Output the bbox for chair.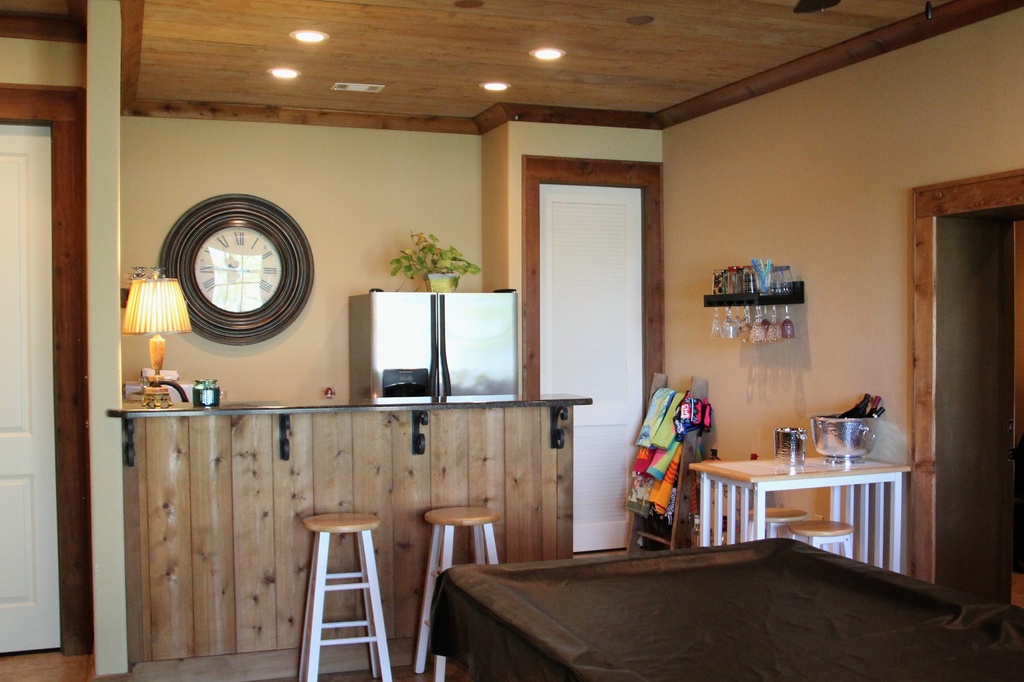
x1=744 y1=506 x2=811 y2=548.
